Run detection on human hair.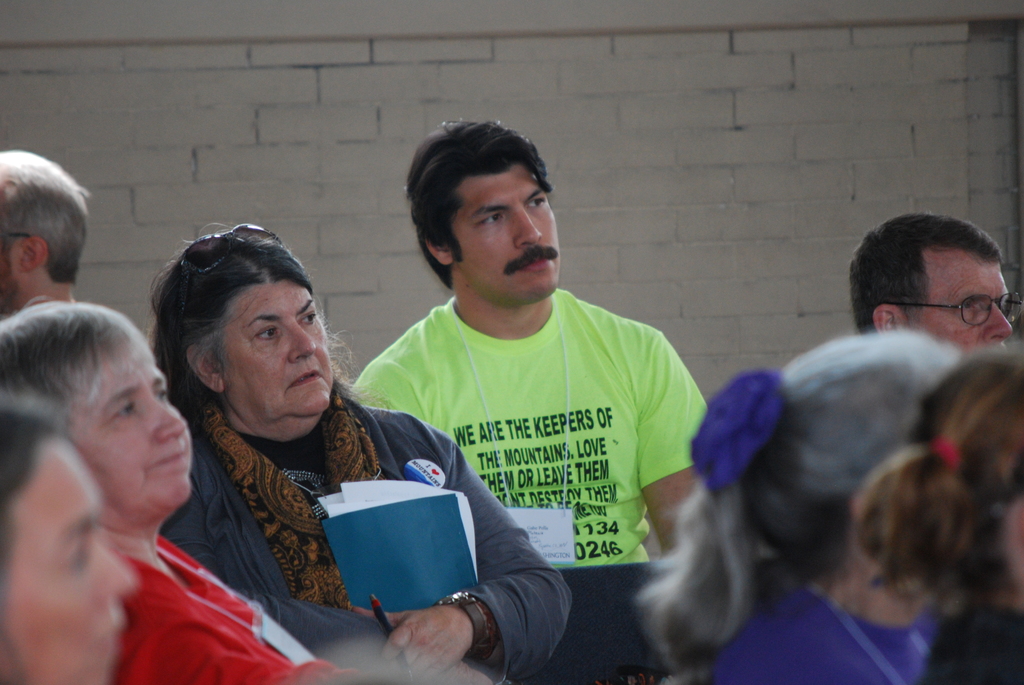
Result: [635, 326, 964, 675].
